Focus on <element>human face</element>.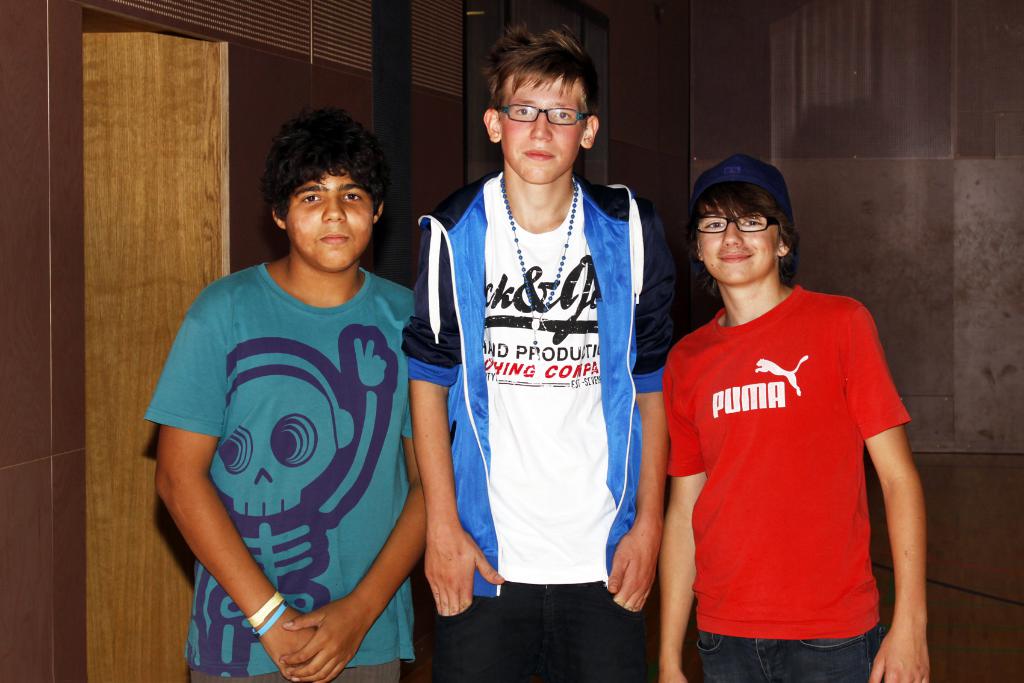
Focused at 698 204 777 285.
